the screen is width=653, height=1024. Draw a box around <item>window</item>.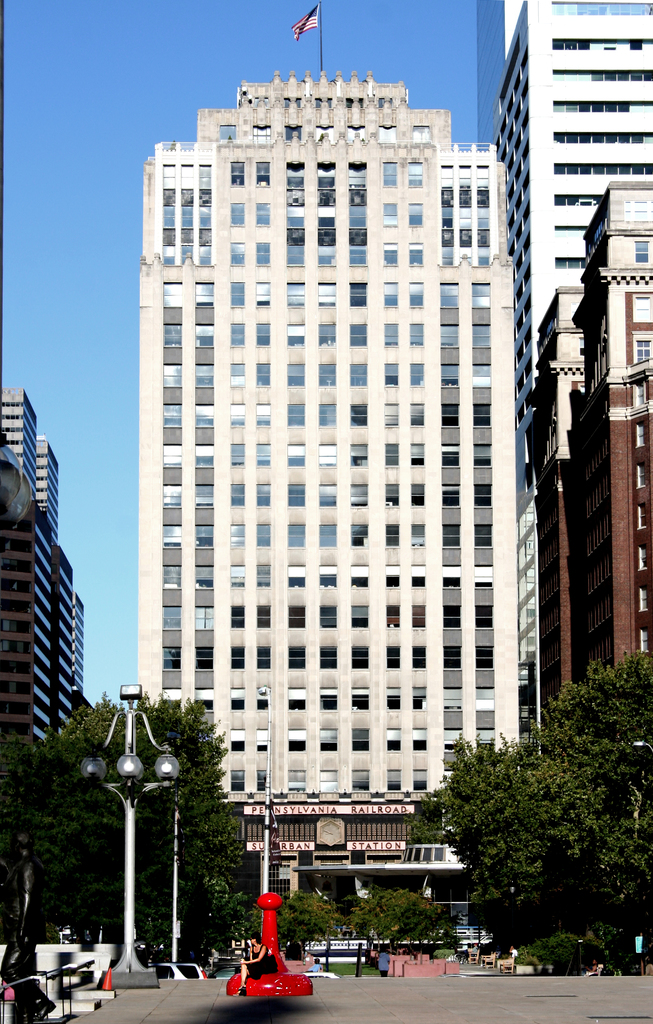
[287,689,304,710].
